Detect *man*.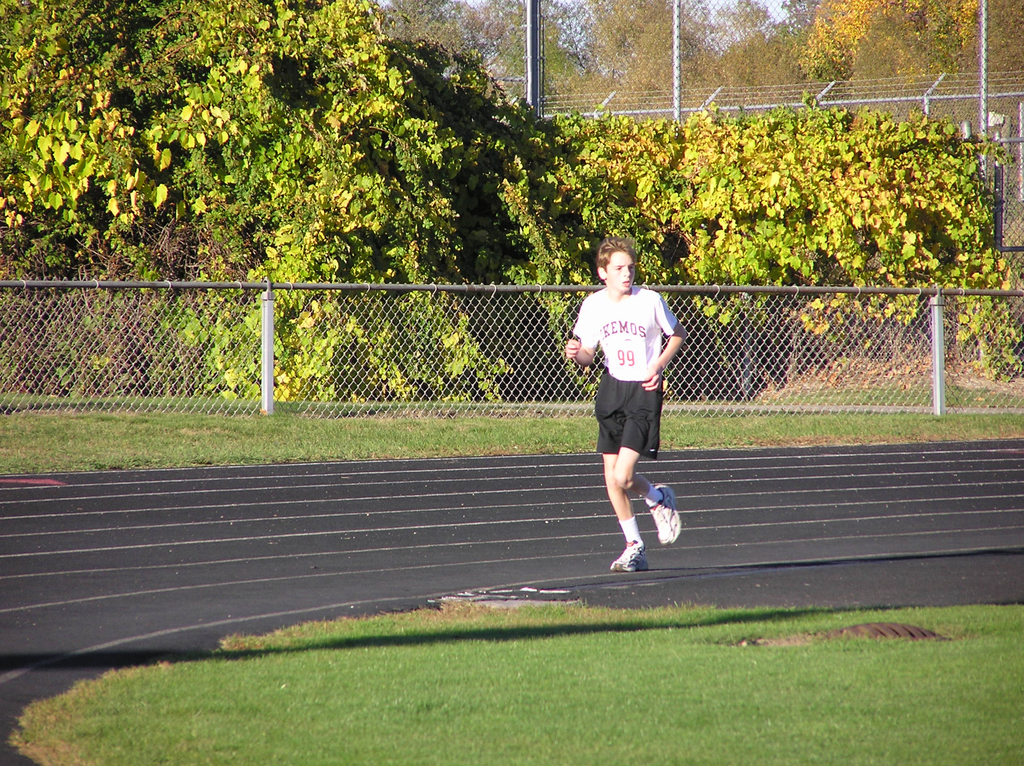
Detected at BBox(551, 233, 676, 561).
